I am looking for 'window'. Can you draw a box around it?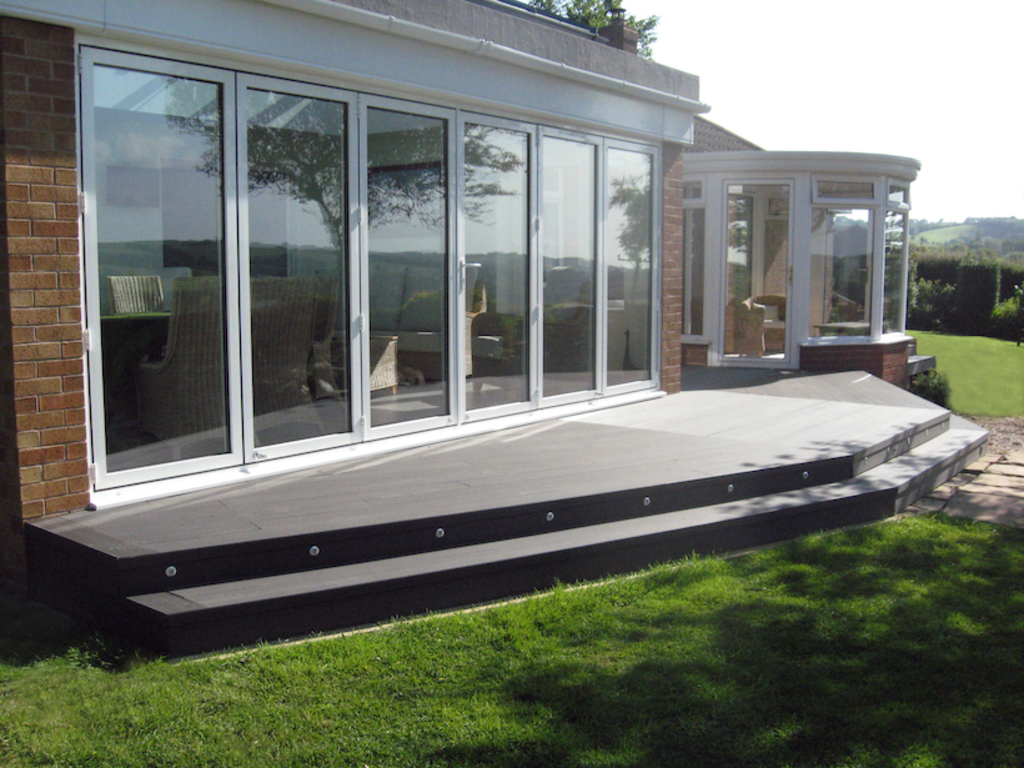
Sure, the bounding box is locate(76, 45, 236, 493).
